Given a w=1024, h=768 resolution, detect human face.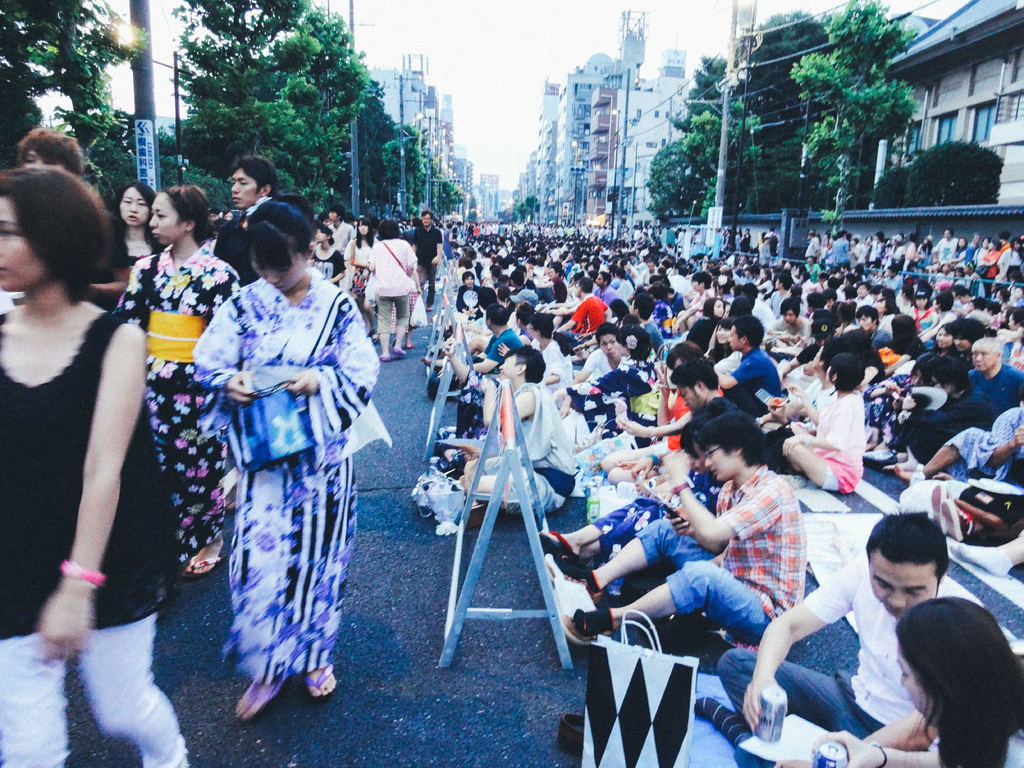
<box>599,335,618,355</box>.
